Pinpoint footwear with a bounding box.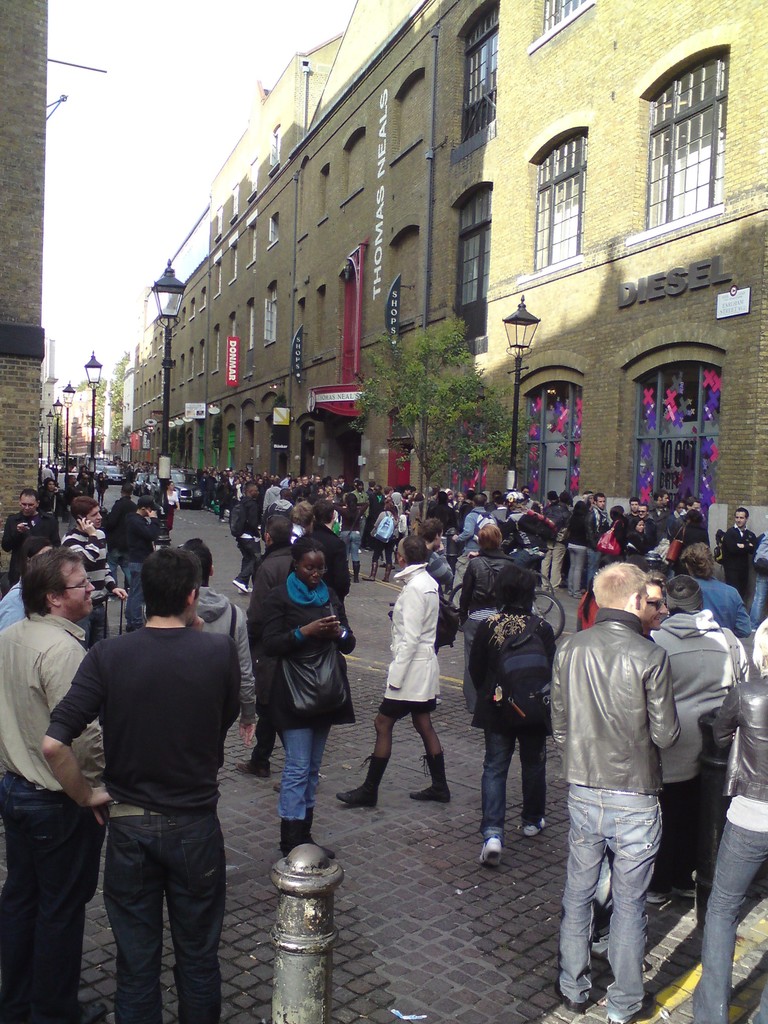
detection(589, 934, 618, 968).
